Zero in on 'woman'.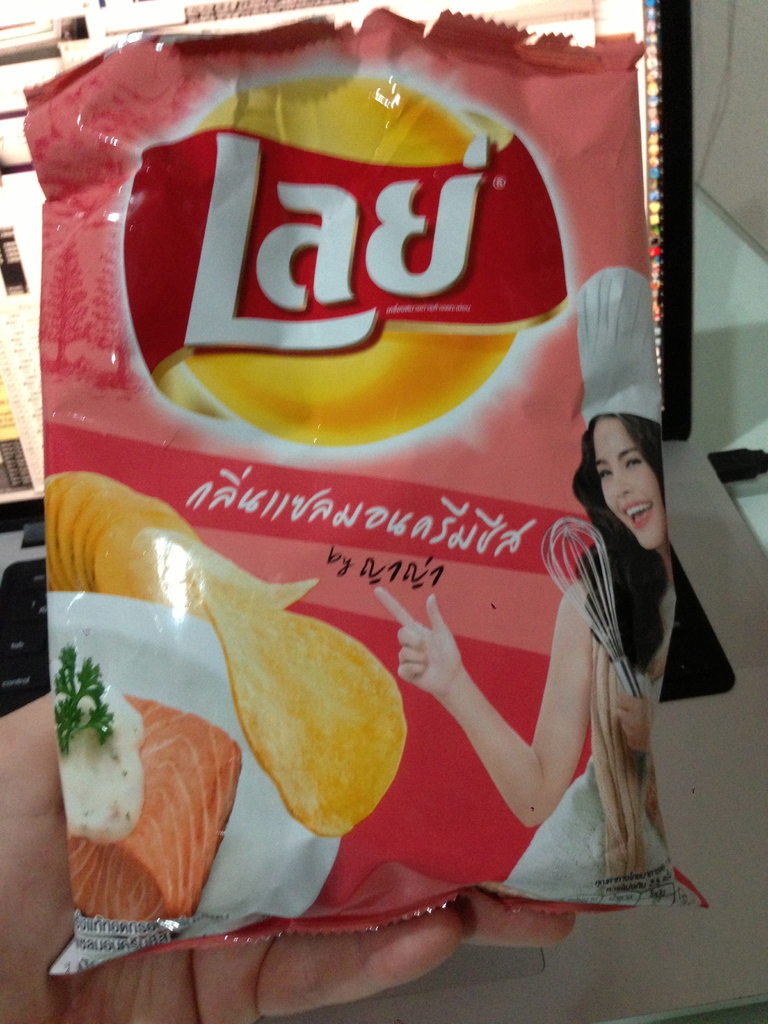
Zeroed in: x1=437 y1=332 x2=700 y2=916.
